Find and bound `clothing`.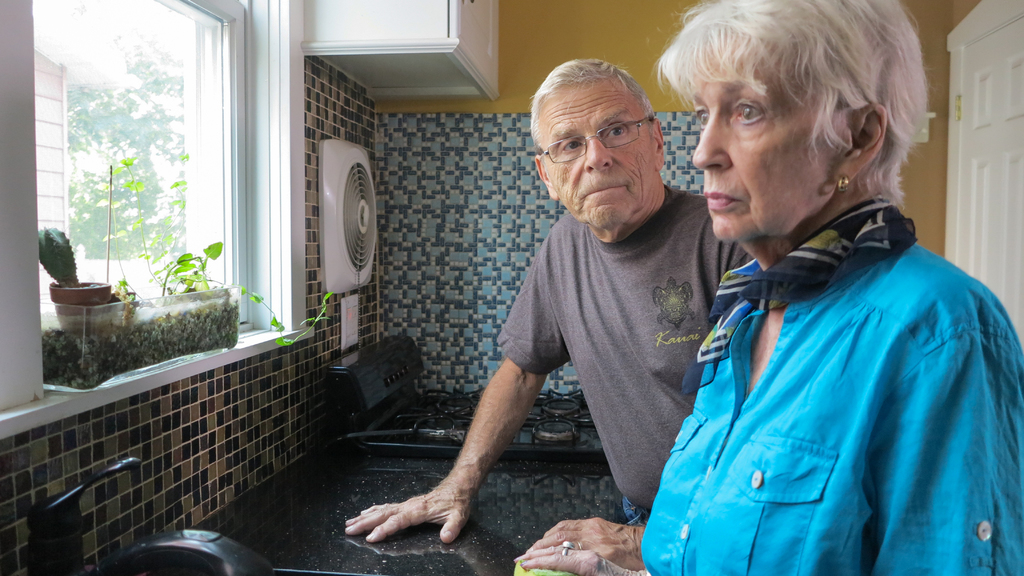
Bound: detection(657, 196, 1012, 575).
